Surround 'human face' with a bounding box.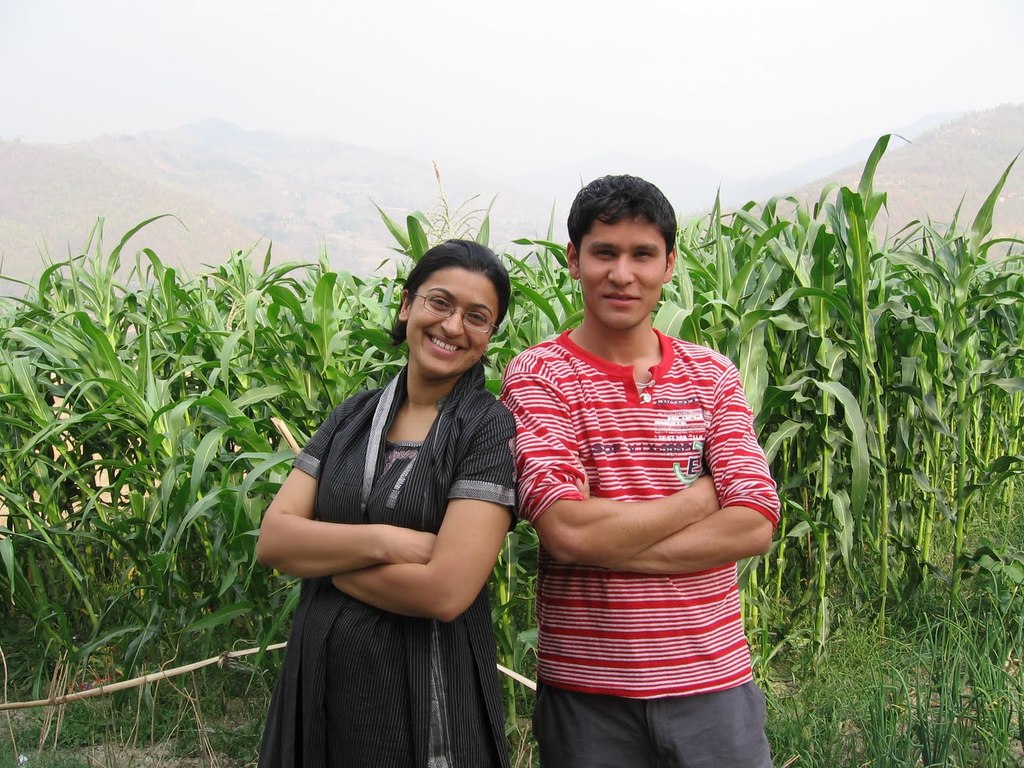
box=[578, 213, 669, 333].
